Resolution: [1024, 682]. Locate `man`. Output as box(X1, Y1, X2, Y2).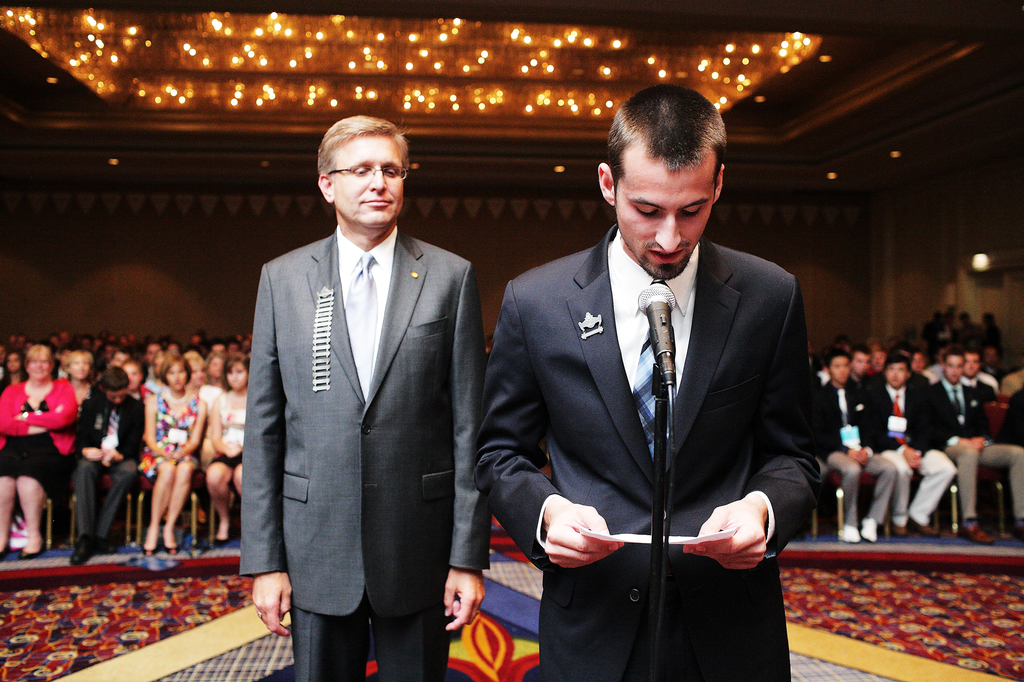
box(240, 113, 490, 681).
